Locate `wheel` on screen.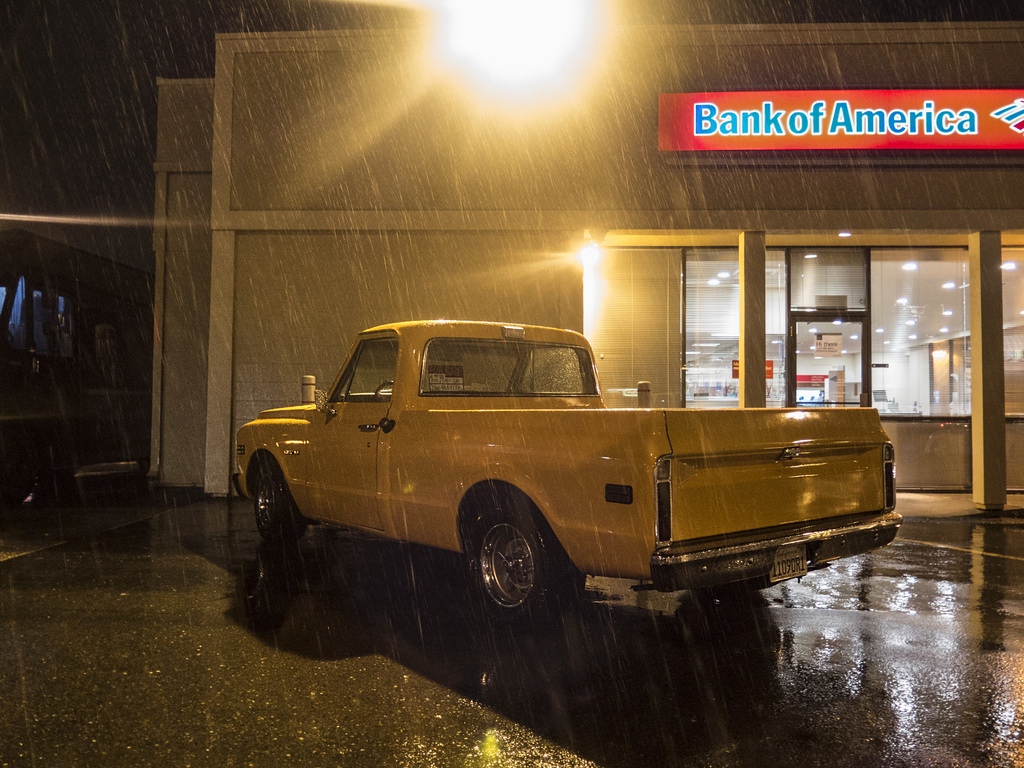
On screen at bbox=[464, 518, 558, 616].
